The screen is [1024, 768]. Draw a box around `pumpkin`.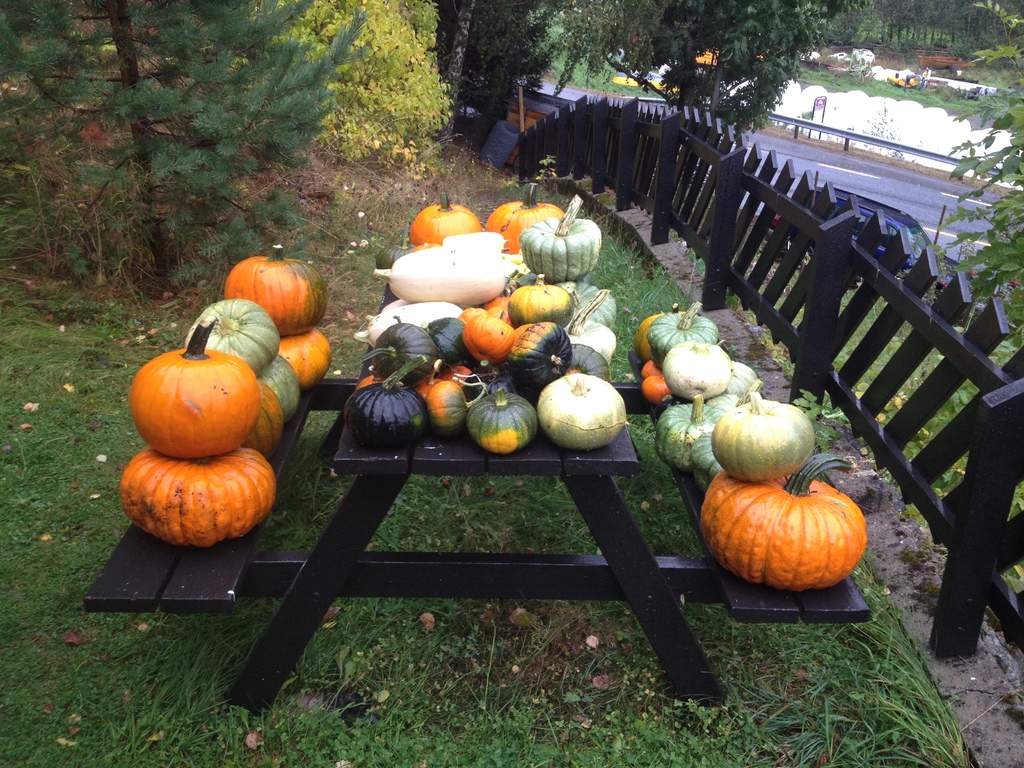
[left=646, top=390, right=732, bottom=470].
